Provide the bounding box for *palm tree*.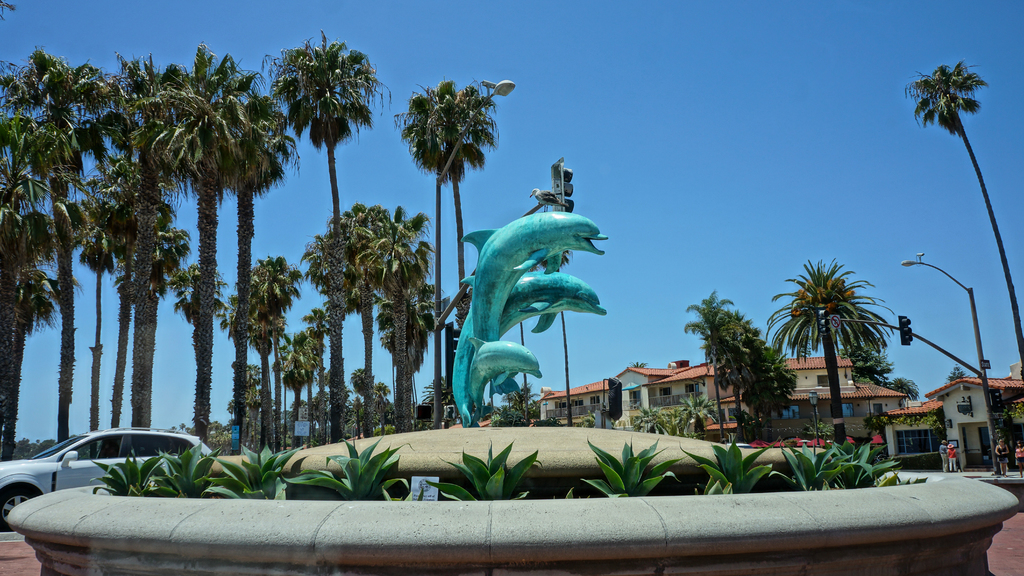
pyautogui.locateOnScreen(920, 62, 1023, 417).
